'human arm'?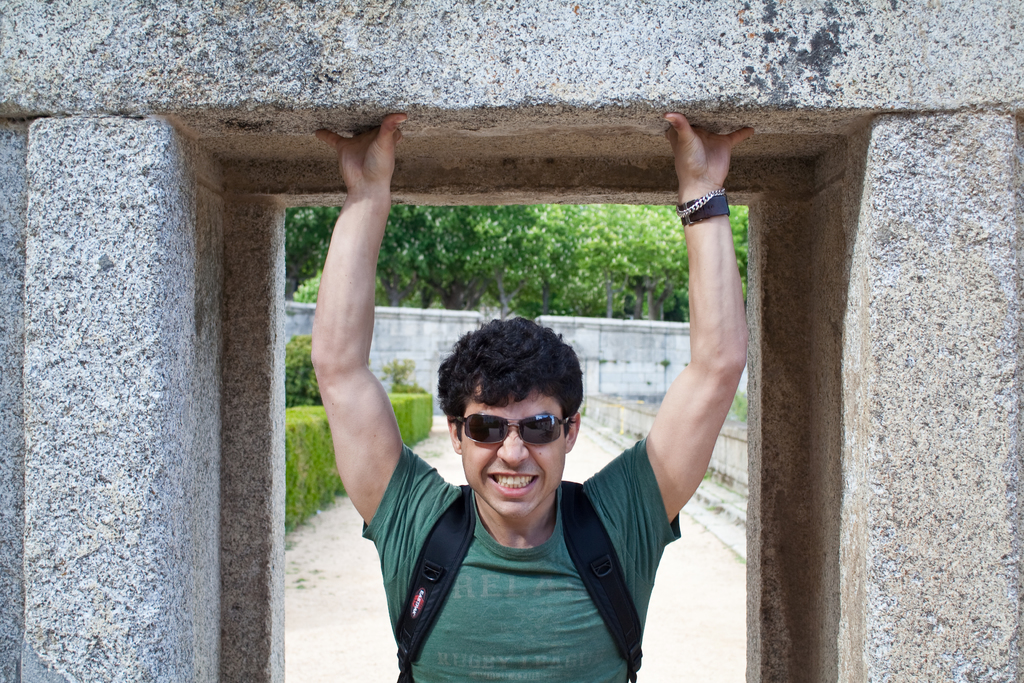
[623, 128, 753, 612]
